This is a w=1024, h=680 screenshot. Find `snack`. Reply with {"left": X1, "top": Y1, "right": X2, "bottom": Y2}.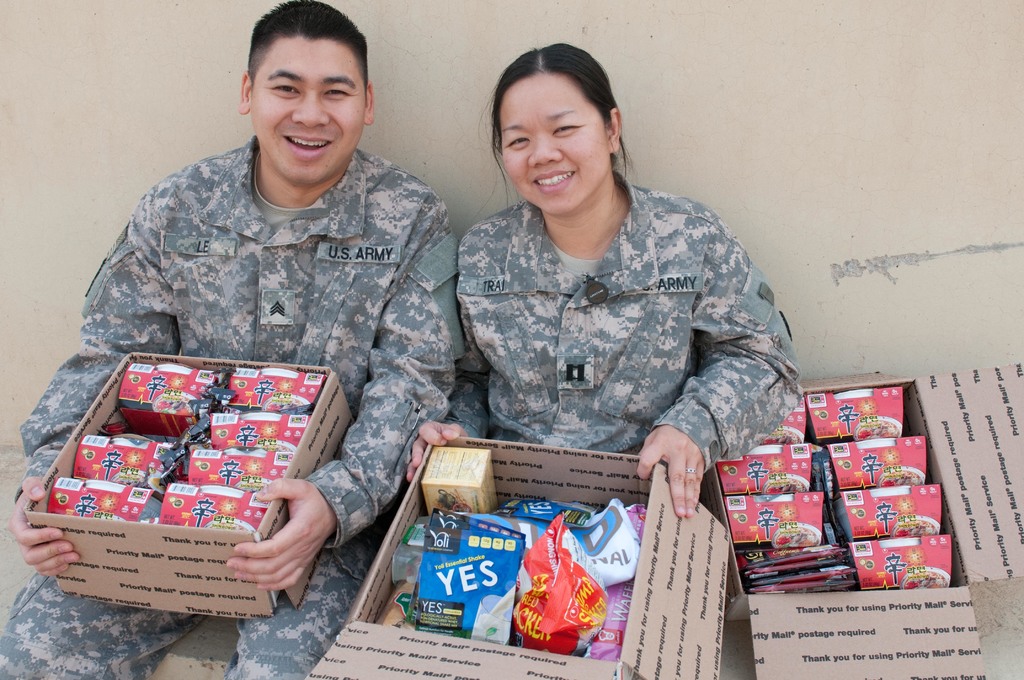
{"left": 879, "top": 473, "right": 921, "bottom": 487}.
